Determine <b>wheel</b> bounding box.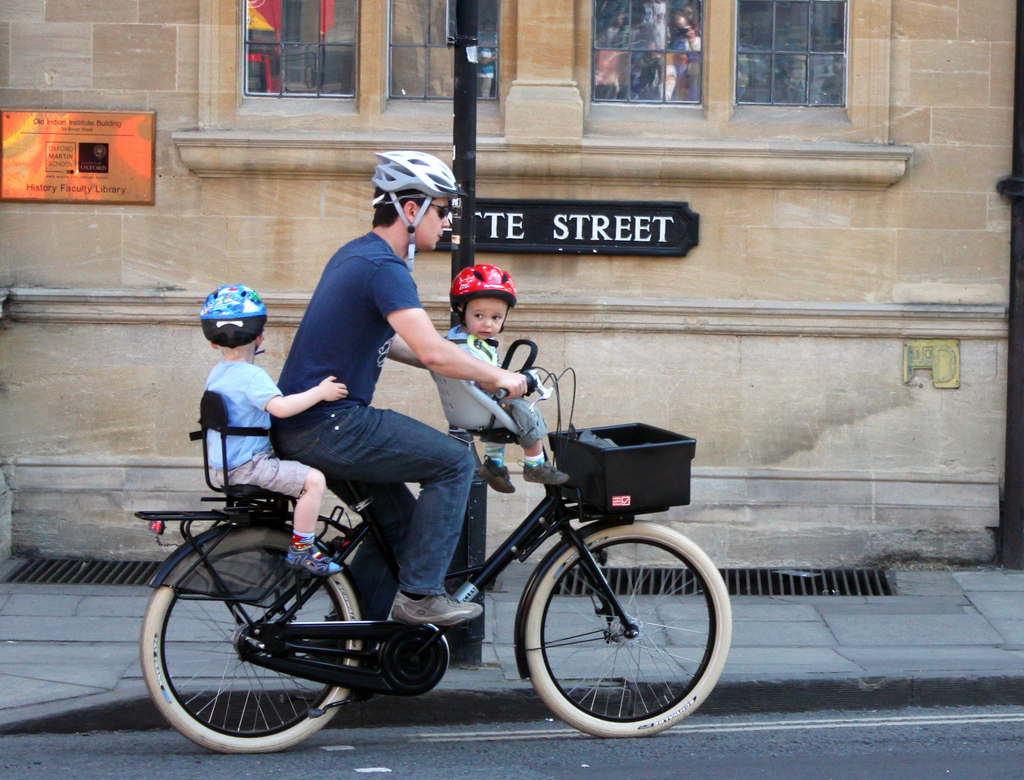
Determined: l=141, t=525, r=360, b=749.
